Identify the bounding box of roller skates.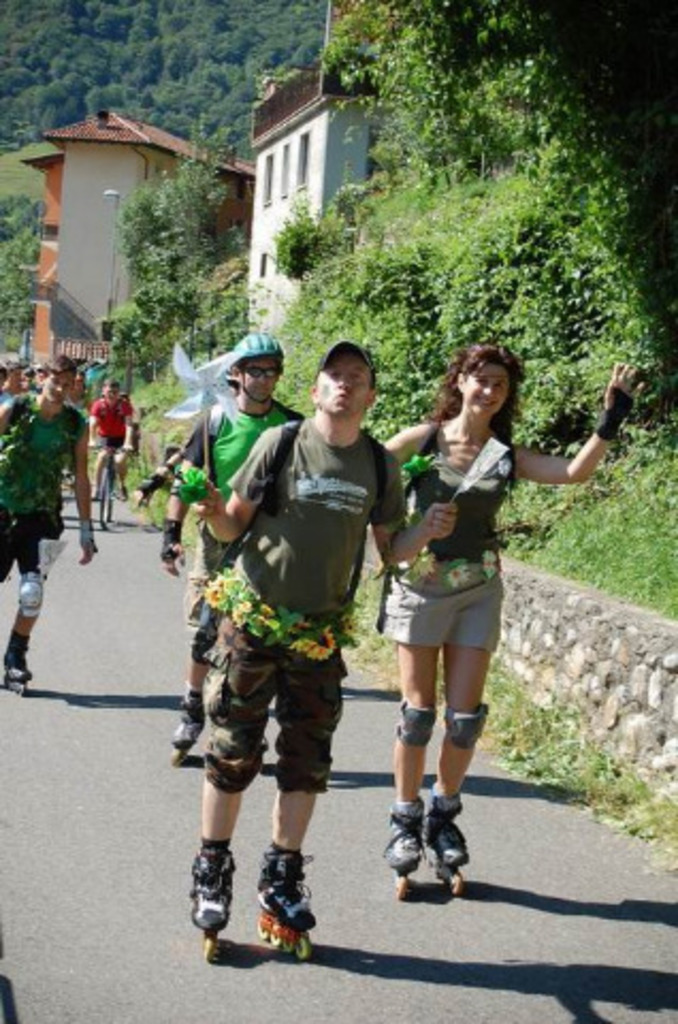
region(190, 838, 239, 966).
